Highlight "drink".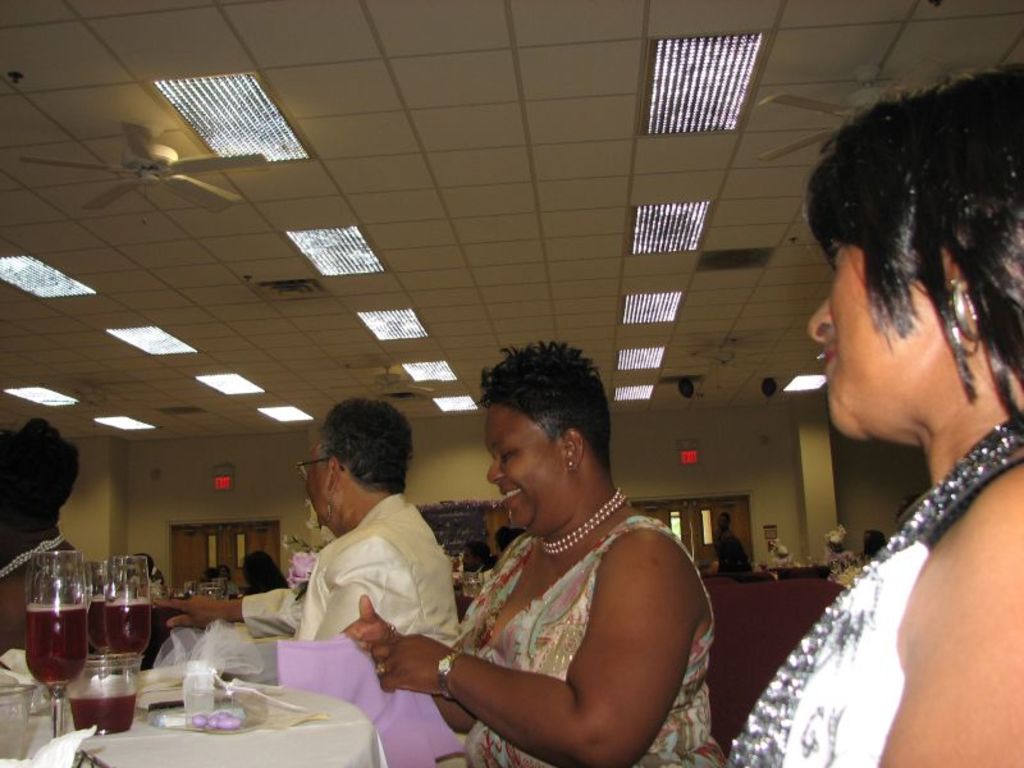
Highlighted region: left=23, top=609, right=91, bottom=686.
